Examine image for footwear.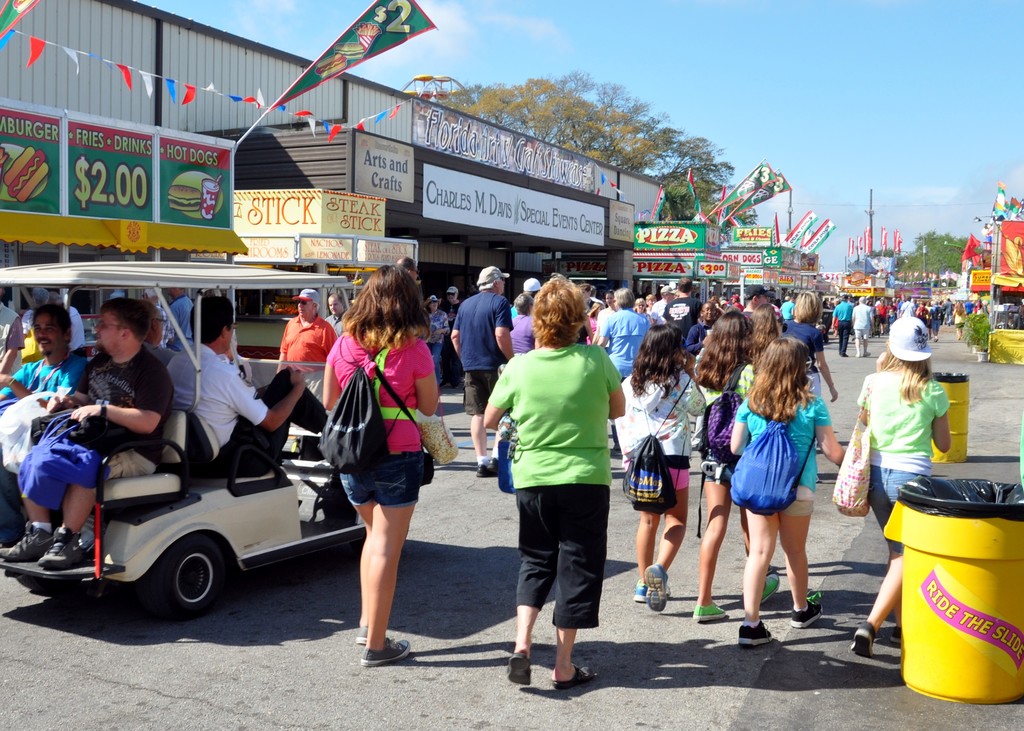
Examination result: bbox=[0, 526, 51, 568].
